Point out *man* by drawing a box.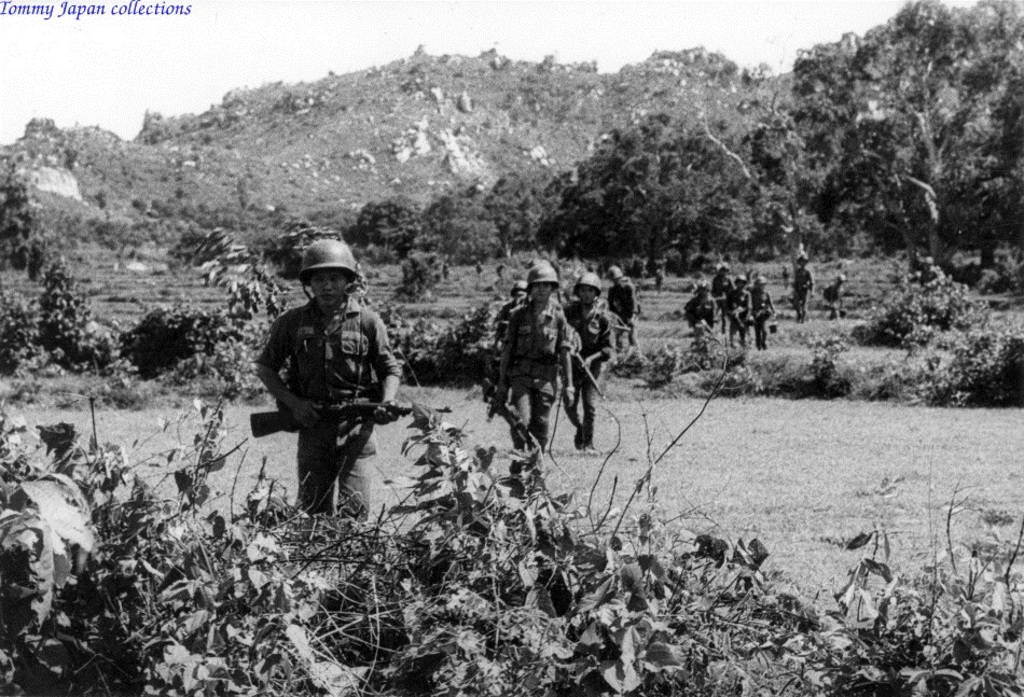
(x1=246, y1=264, x2=386, y2=531).
